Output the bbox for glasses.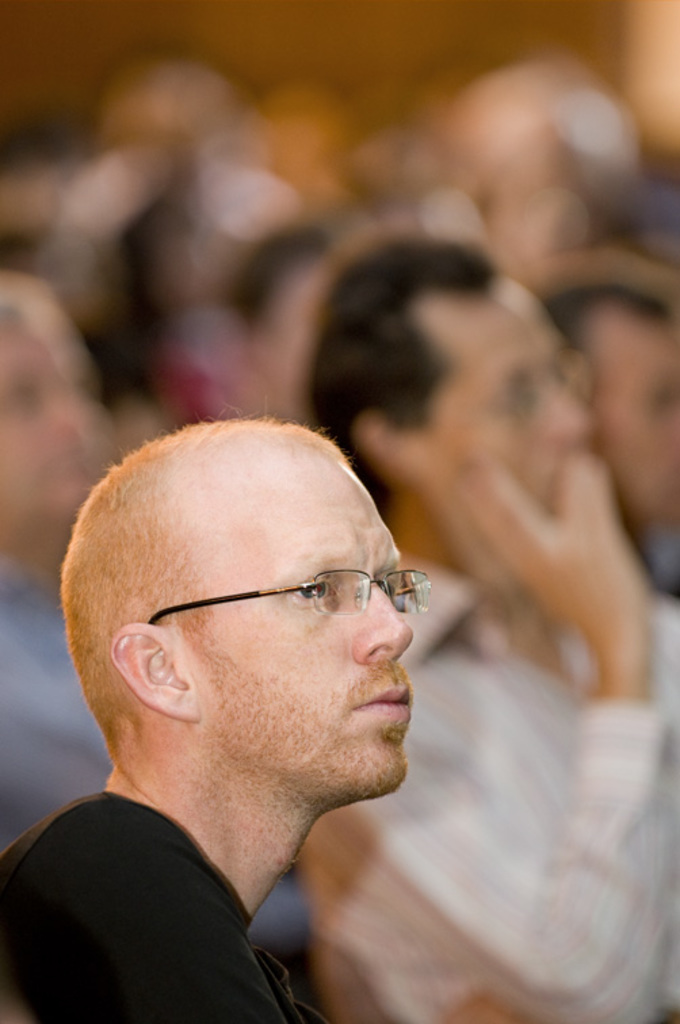
locate(149, 568, 433, 623).
